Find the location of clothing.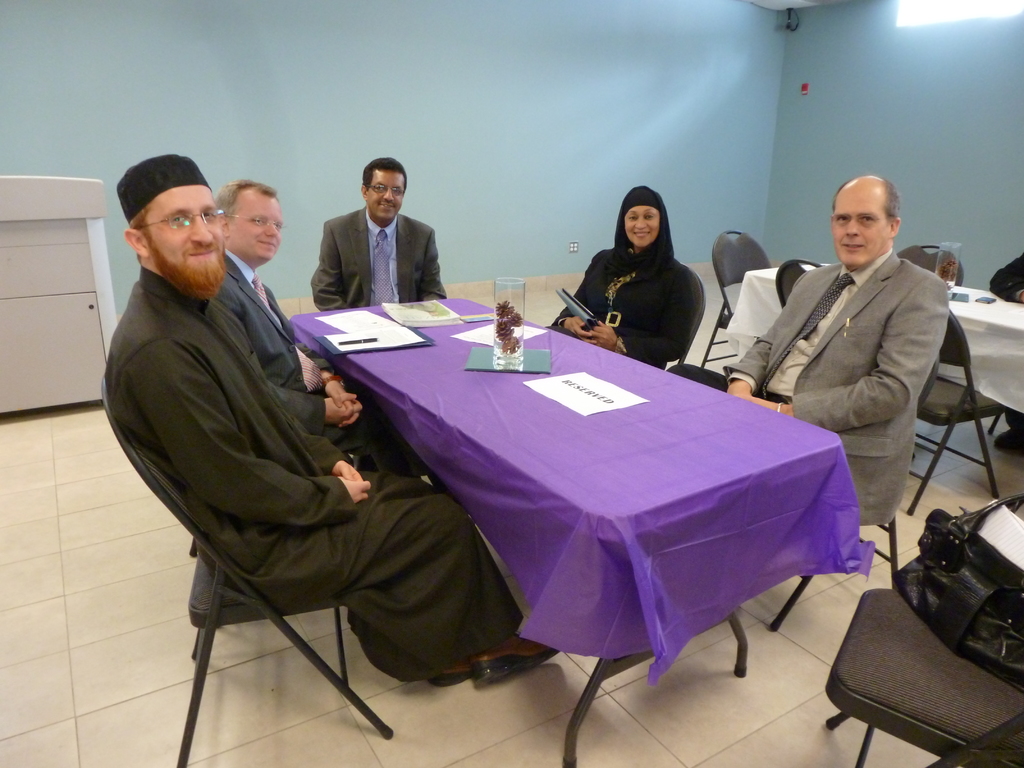
Location: crop(103, 264, 527, 688).
